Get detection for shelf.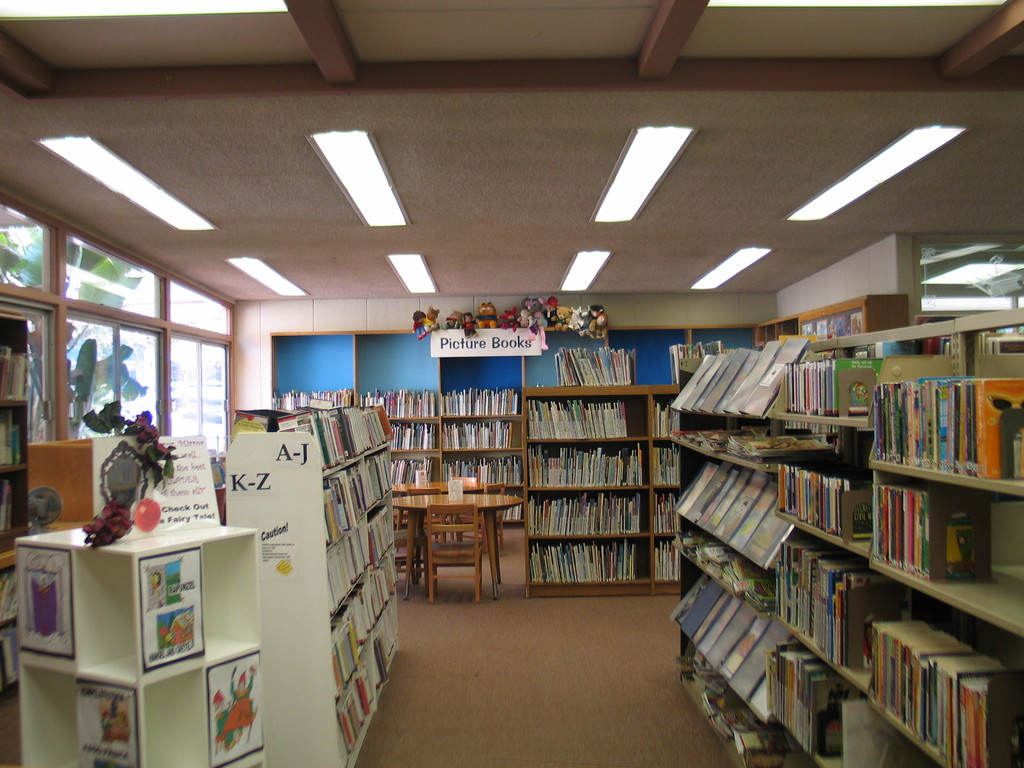
Detection: detection(778, 607, 877, 693).
